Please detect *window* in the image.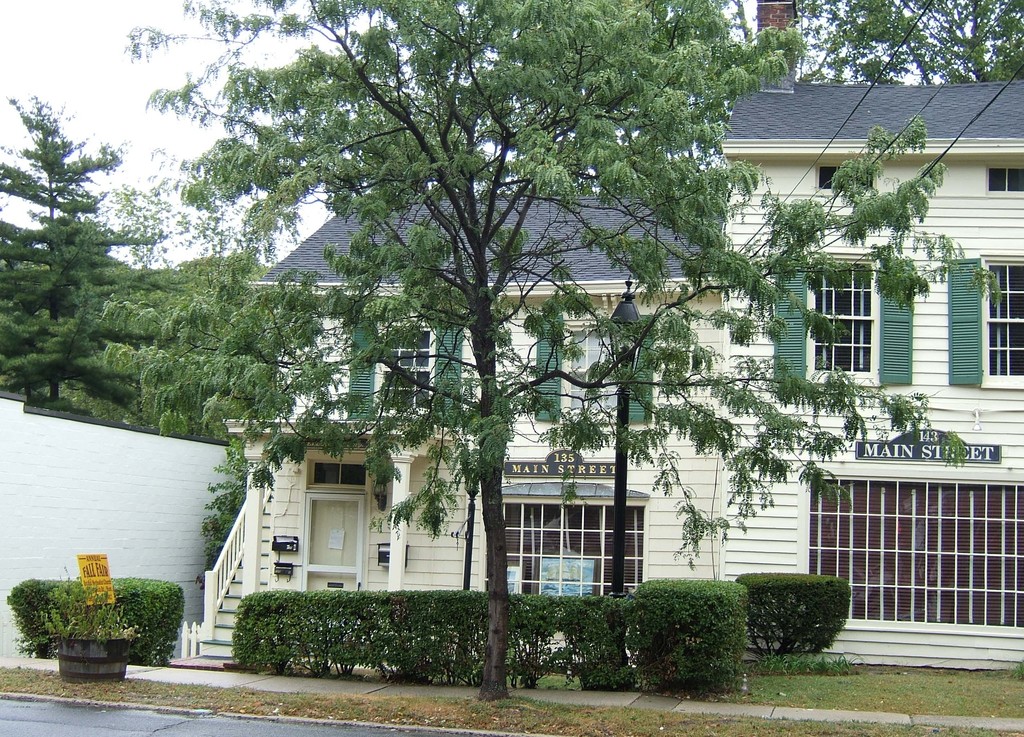
l=383, t=332, r=435, b=410.
